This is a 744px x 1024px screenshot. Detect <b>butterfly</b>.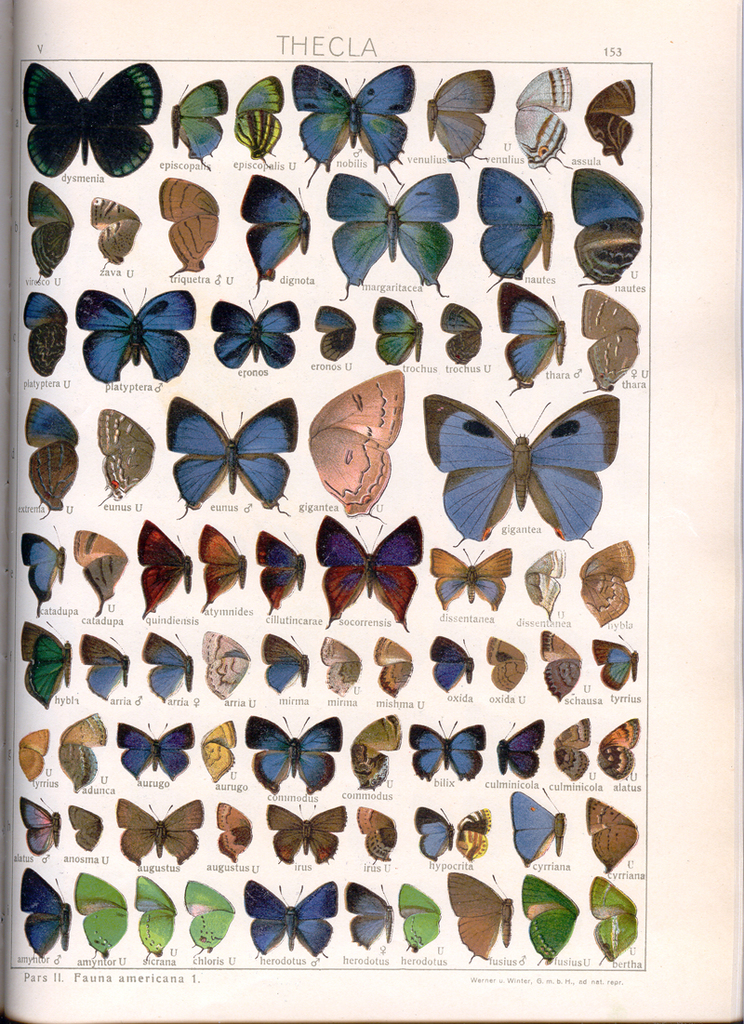
74, 283, 202, 382.
